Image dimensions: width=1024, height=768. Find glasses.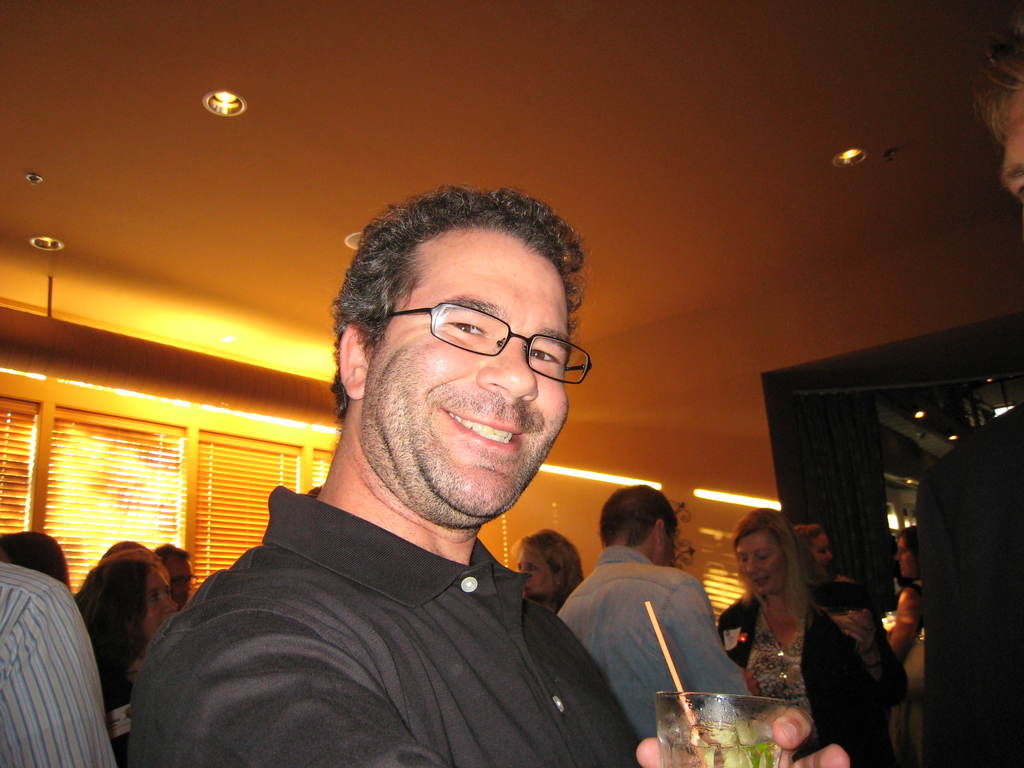
358 298 595 387.
